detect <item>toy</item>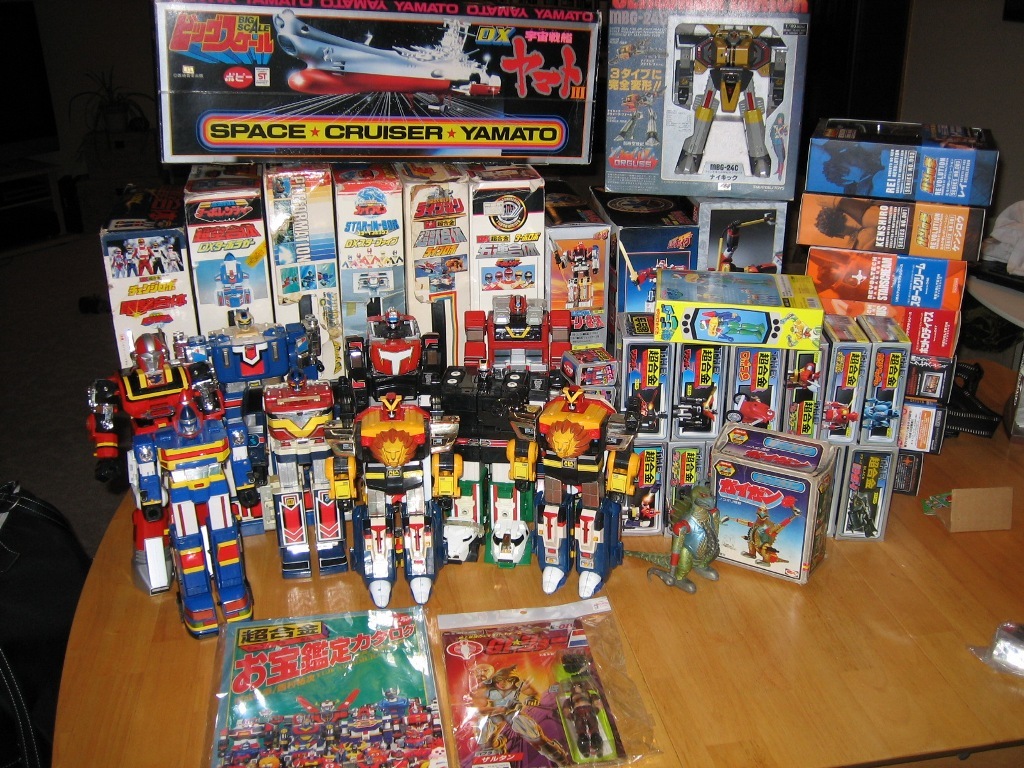
[x1=554, y1=235, x2=601, y2=306]
